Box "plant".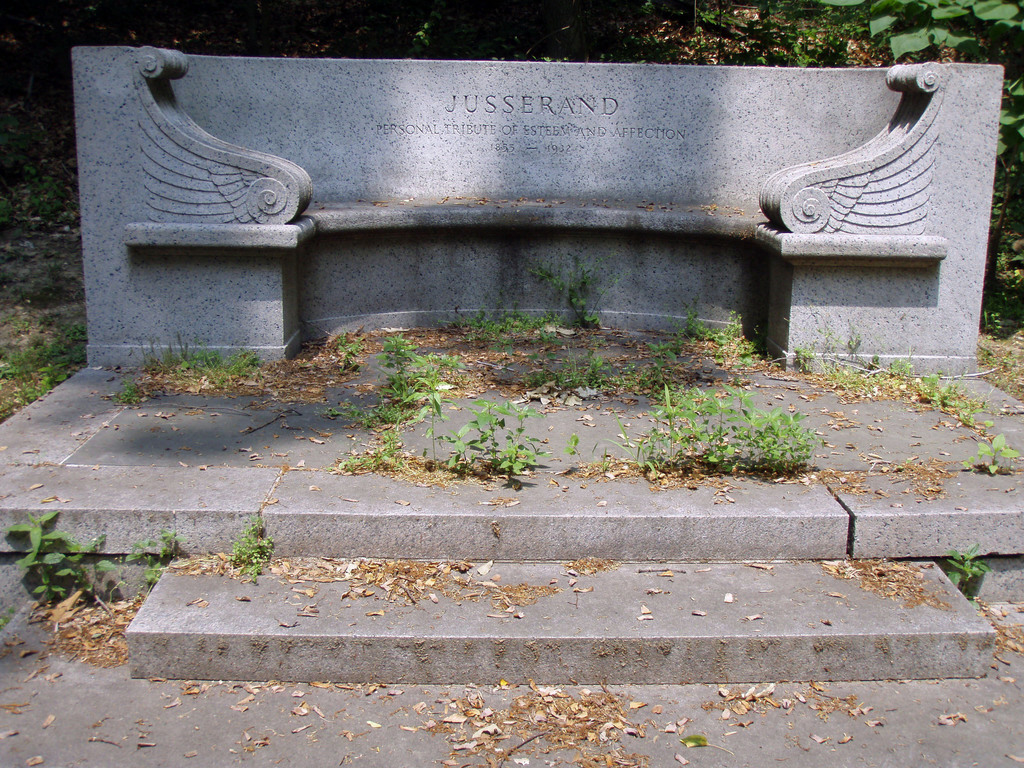
<bbox>123, 529, 191, 582</bbox>.
